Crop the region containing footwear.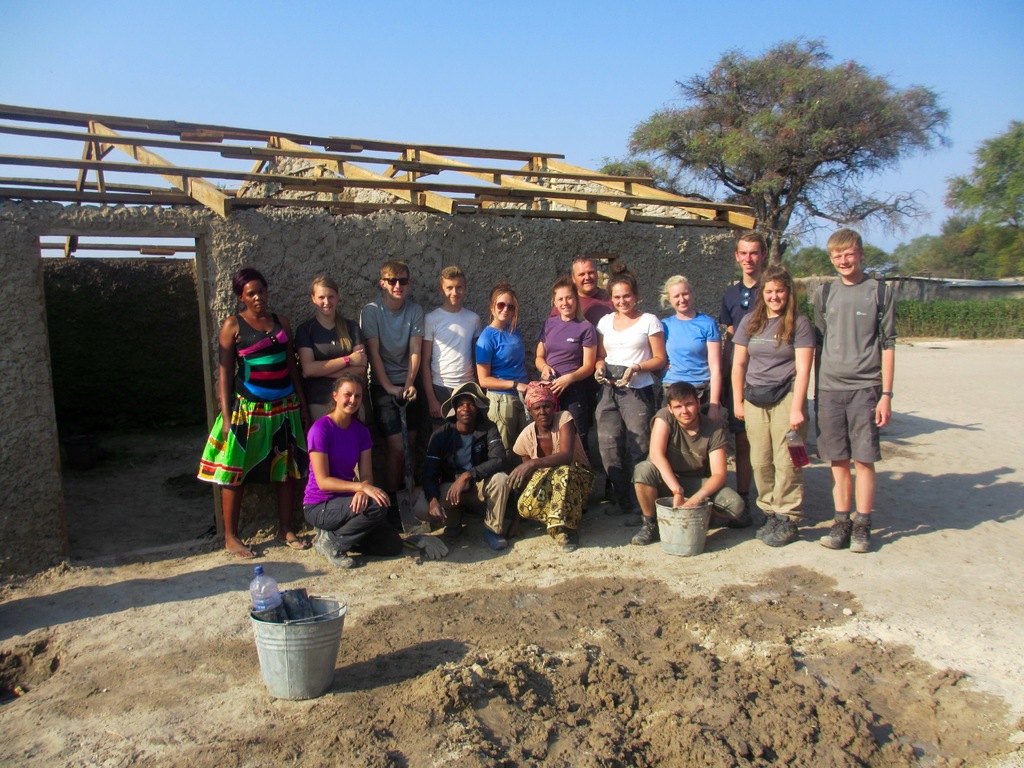
Crop region: <region>232, 542, 258, 564</region>.
